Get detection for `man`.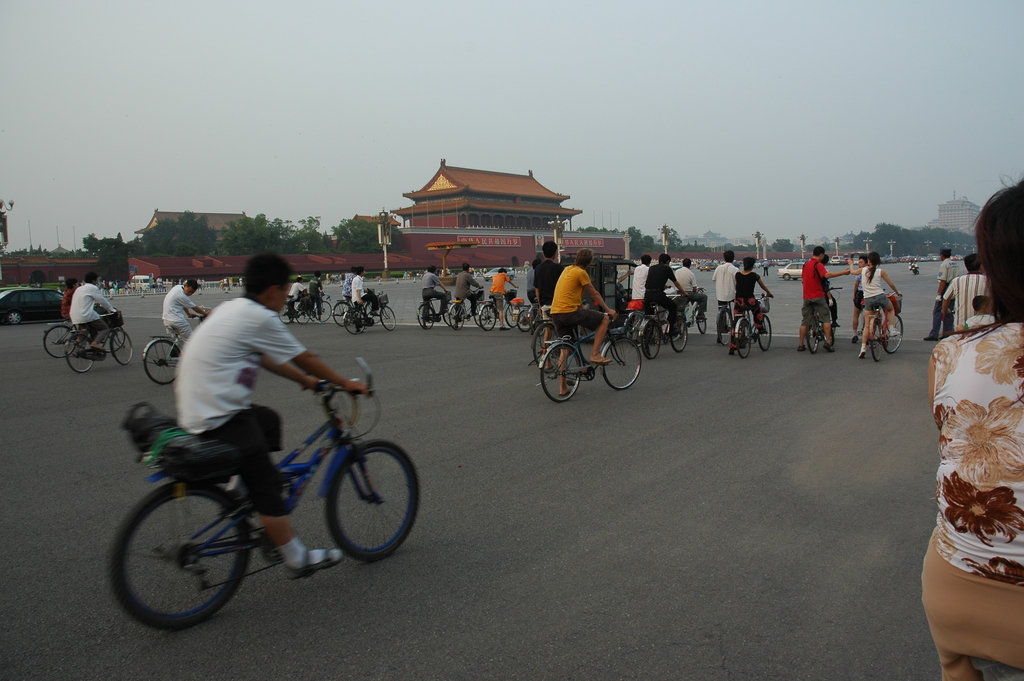
Detection: [534,240,568,369].
